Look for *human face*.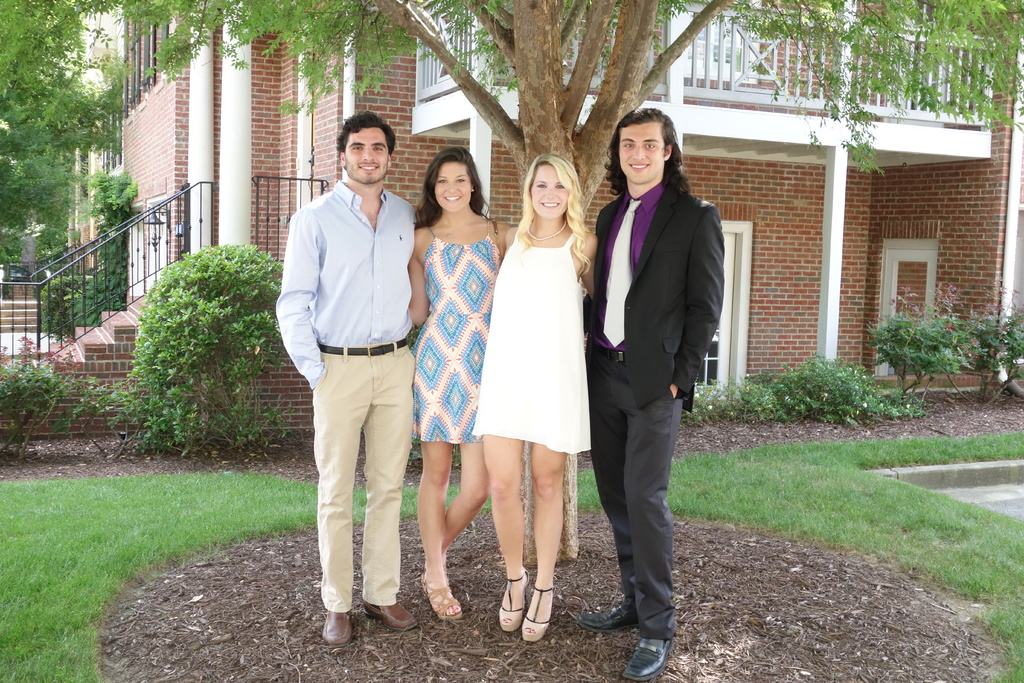
Found: (530,165,568,218).
